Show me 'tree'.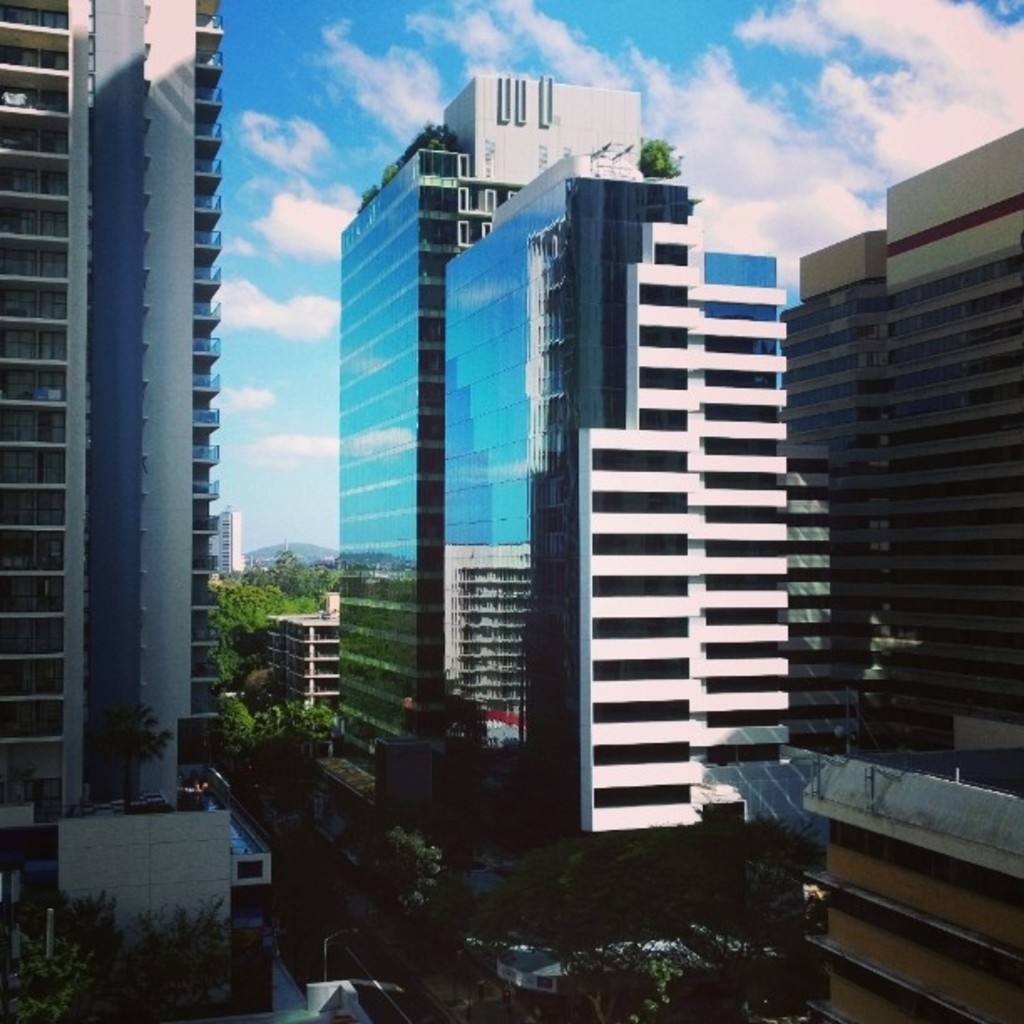
'tree' is here: region(218, 696, 356, 766).
